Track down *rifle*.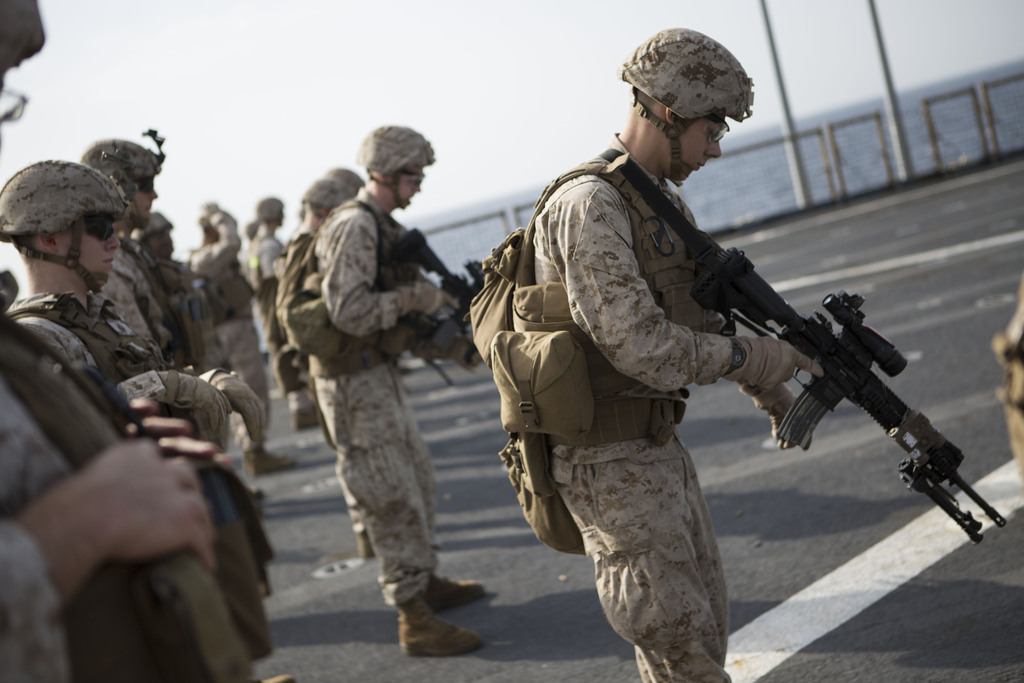
Tracked to [x1=673, y1=256, x2=1009, y2=554].
